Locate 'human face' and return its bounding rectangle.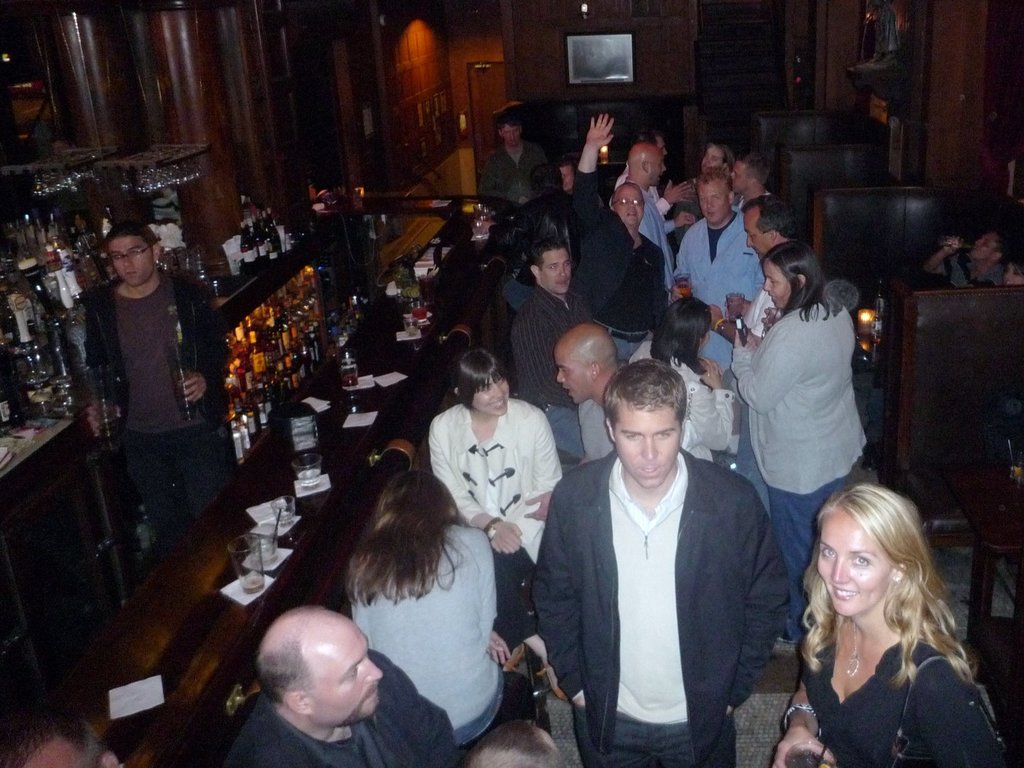
<bbox>817, 508, 888, 616</bbox>.
